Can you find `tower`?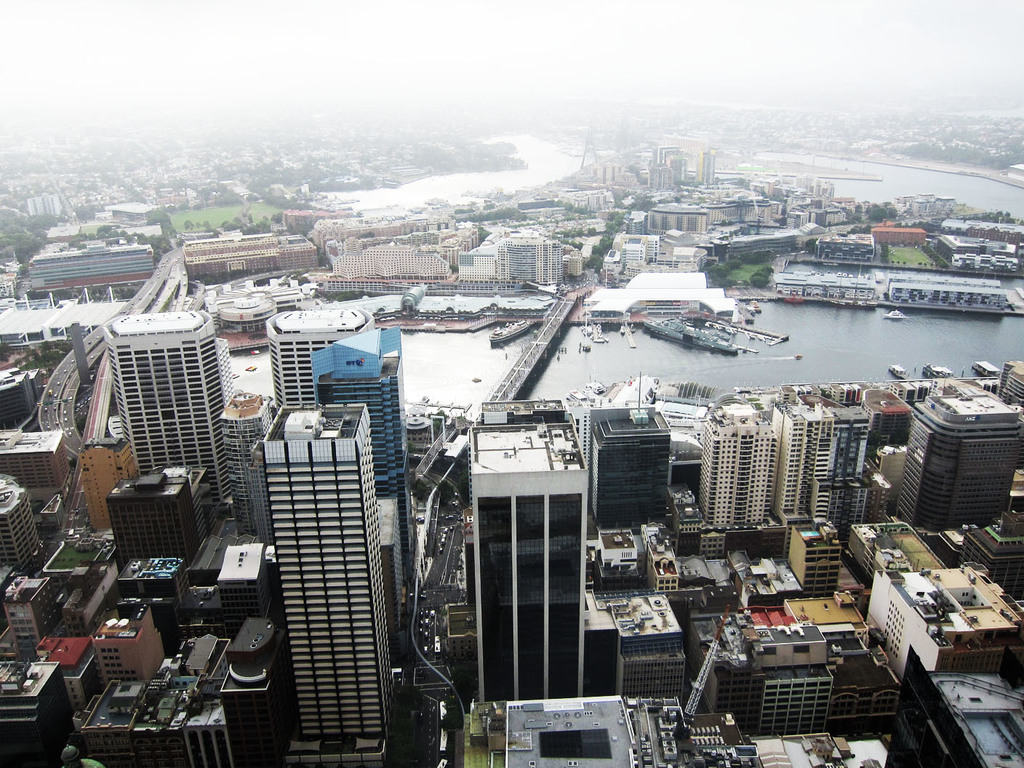
Yes, bounding box: bbox=[833, 396, 874, 530].
